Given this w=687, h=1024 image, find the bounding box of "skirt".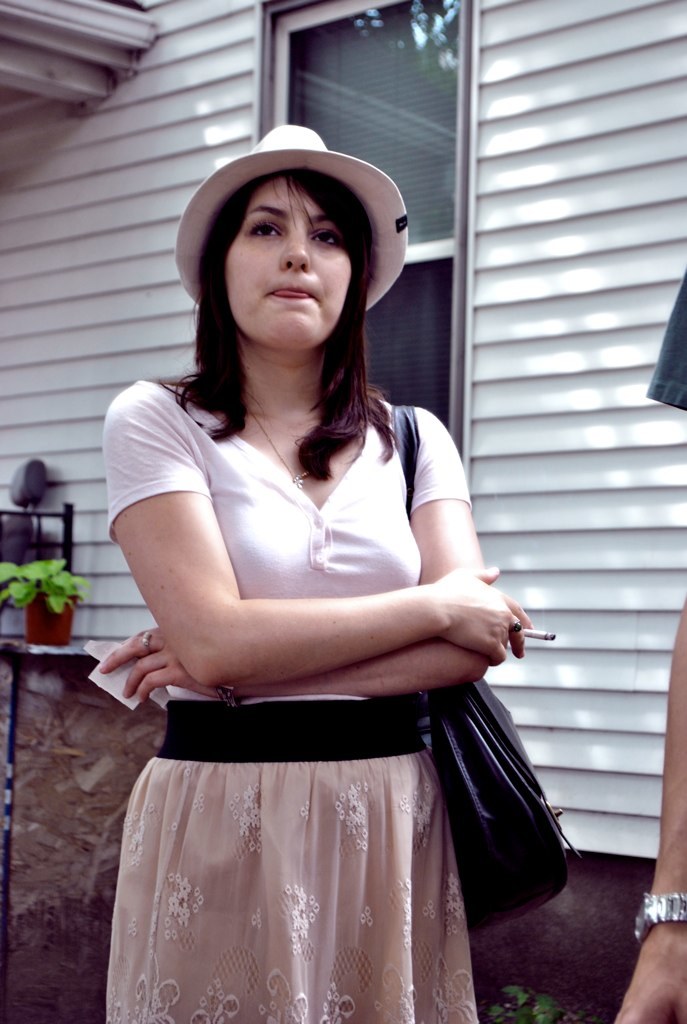
106/694/532/1022.
